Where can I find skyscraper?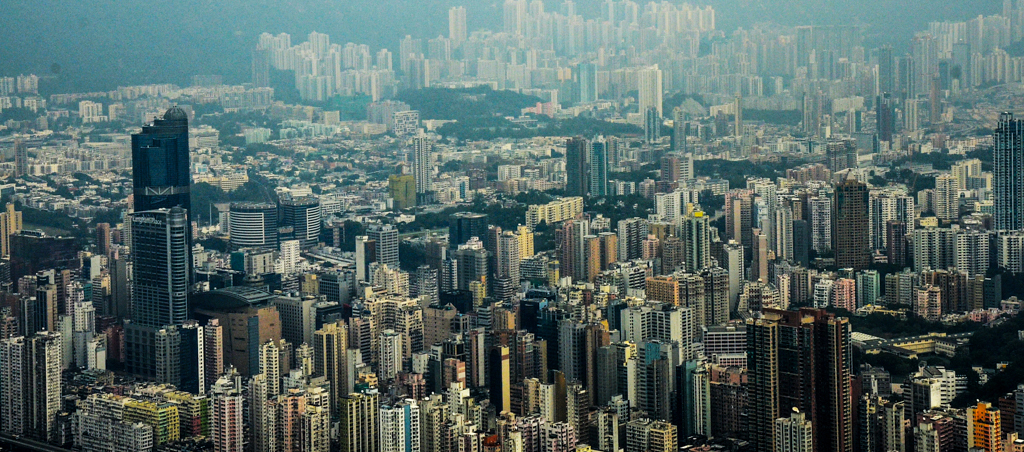
You can find it at rect(403, 130, 442, 198).
